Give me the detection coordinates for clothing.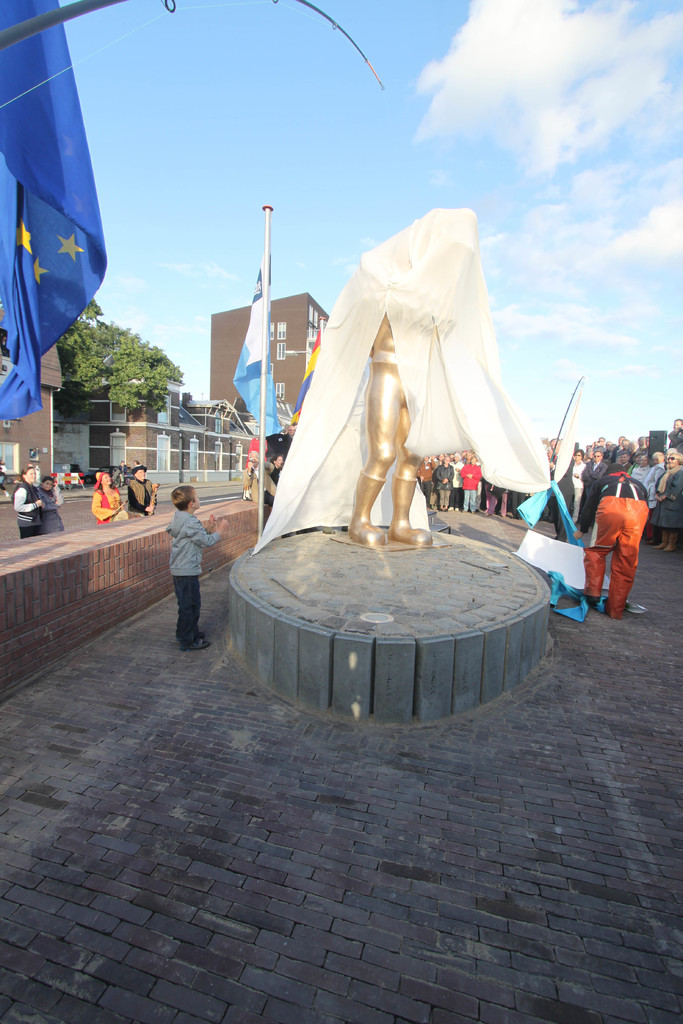
pyautogui.locateOnScreen(165, 507, 226, 645).
